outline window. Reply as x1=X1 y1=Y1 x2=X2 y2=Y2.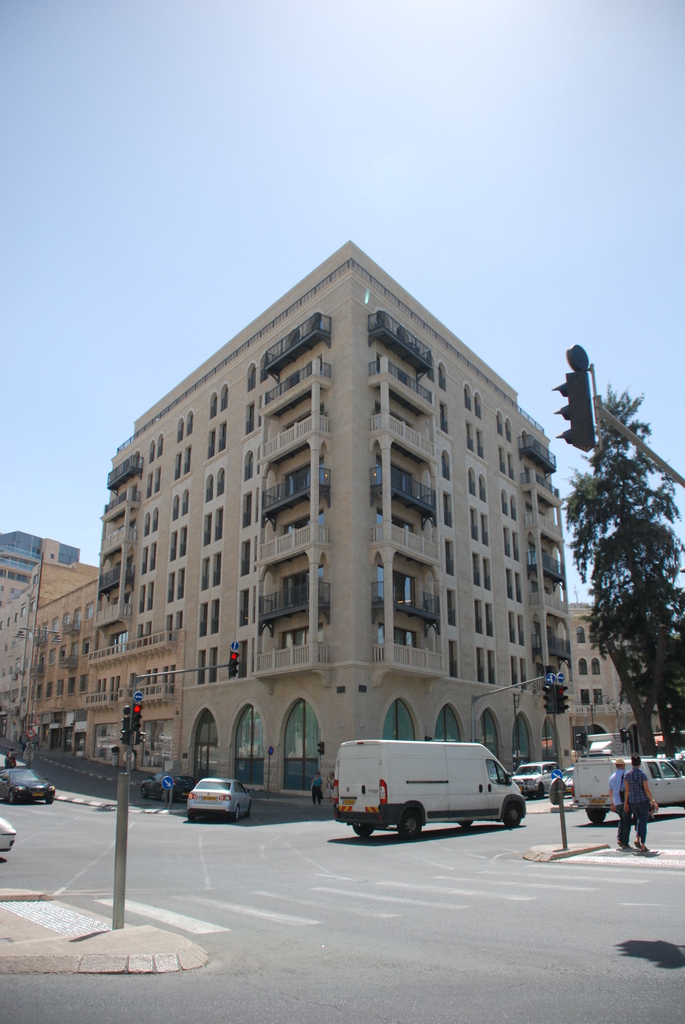
x1=508 y1=612 x2=517 y2=646.
